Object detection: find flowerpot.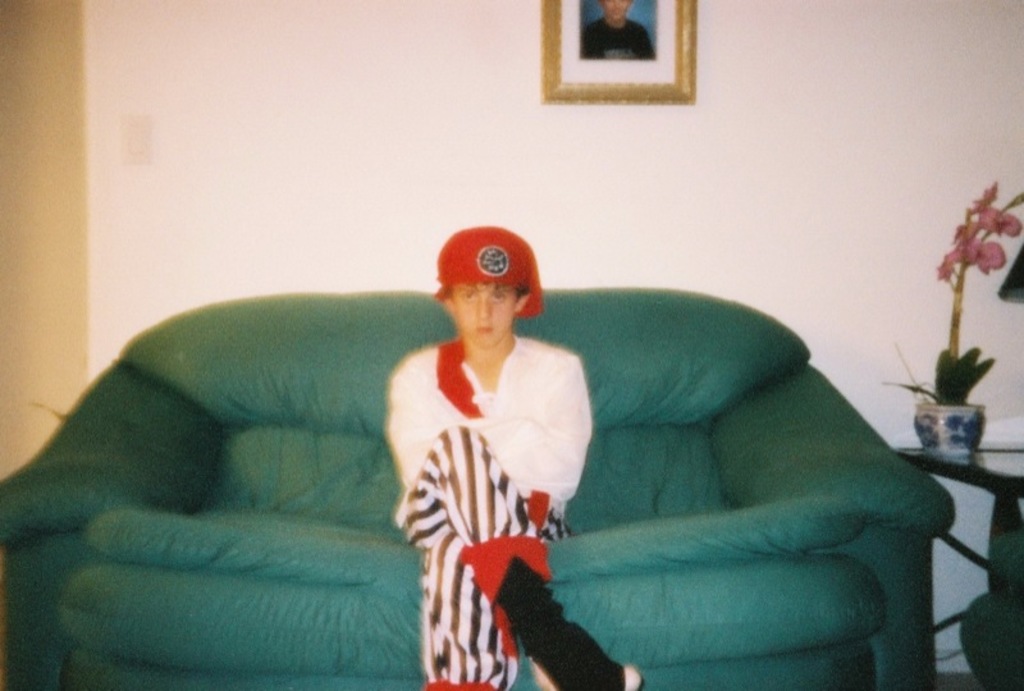
left=914, top=403, right=984, bottom=457.
